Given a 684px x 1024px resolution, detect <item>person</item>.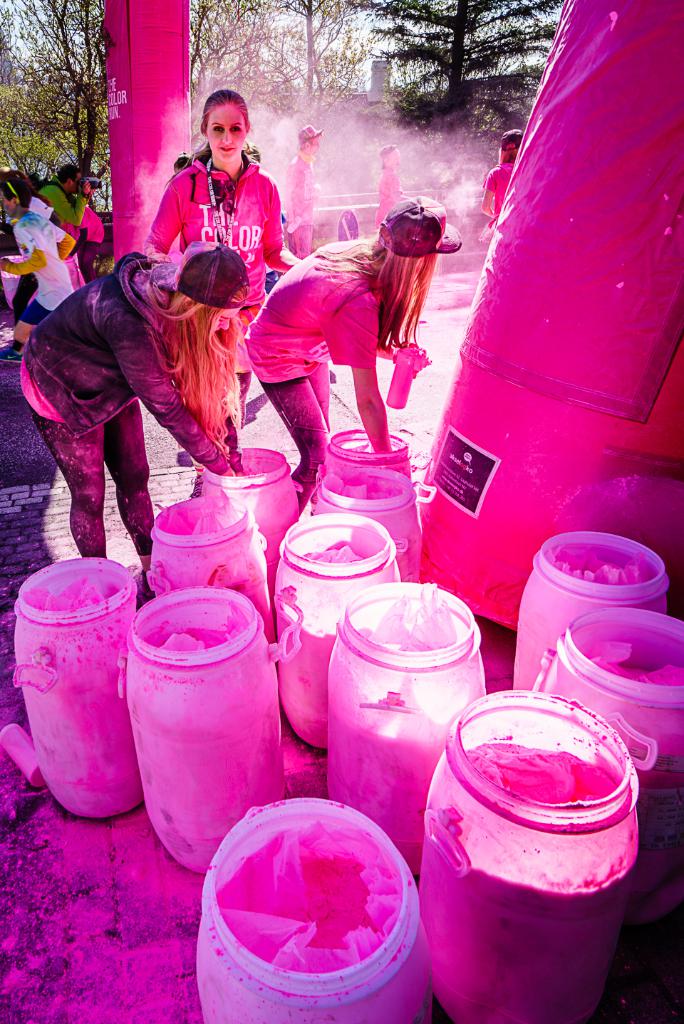
61,204,106,283.
